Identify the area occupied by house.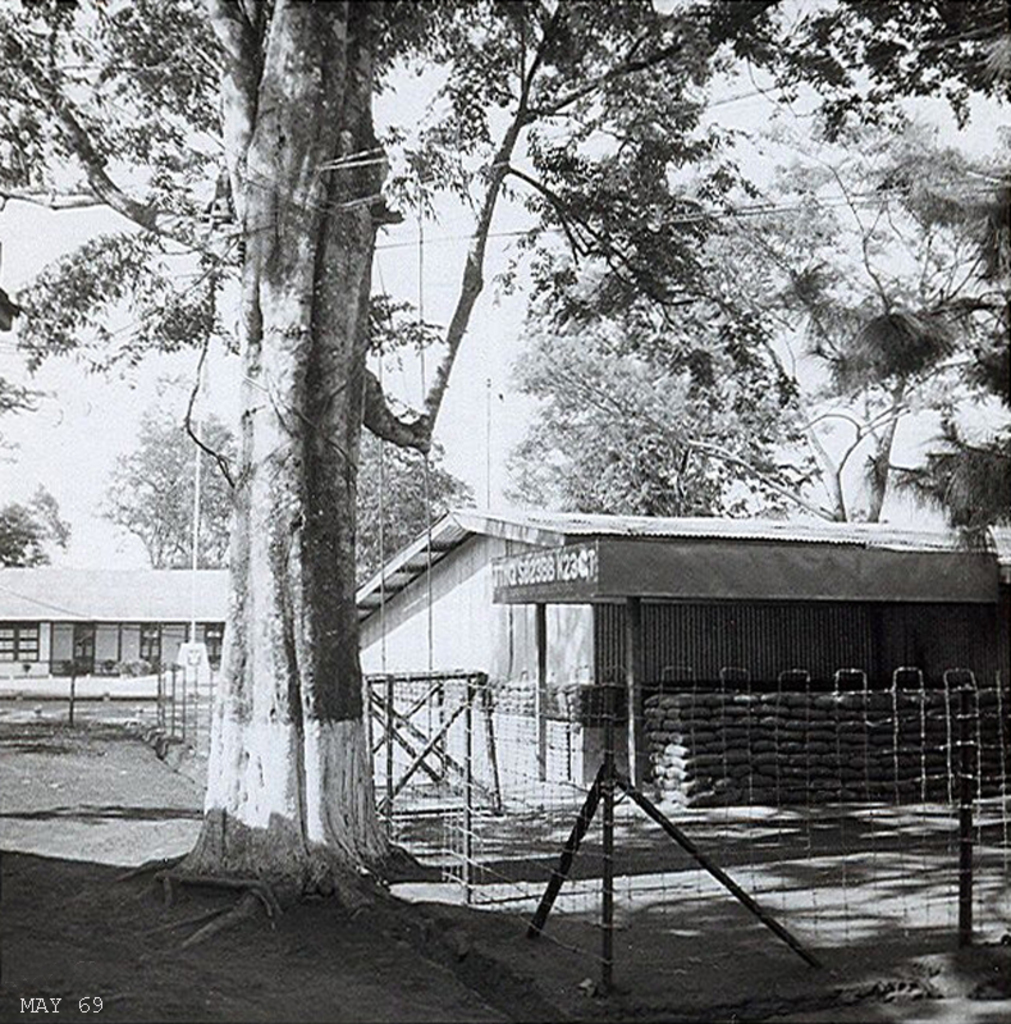
Area: Rect(0, 562, 220, 675).
